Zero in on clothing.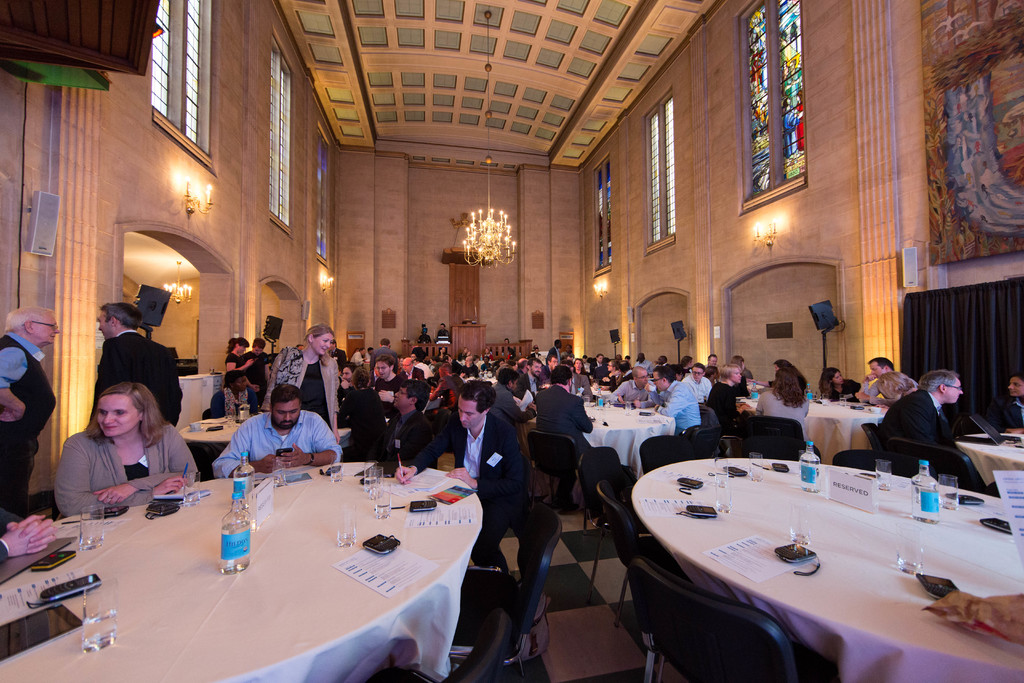
Zeroed in: Rect(486, 384, 532, 428).
